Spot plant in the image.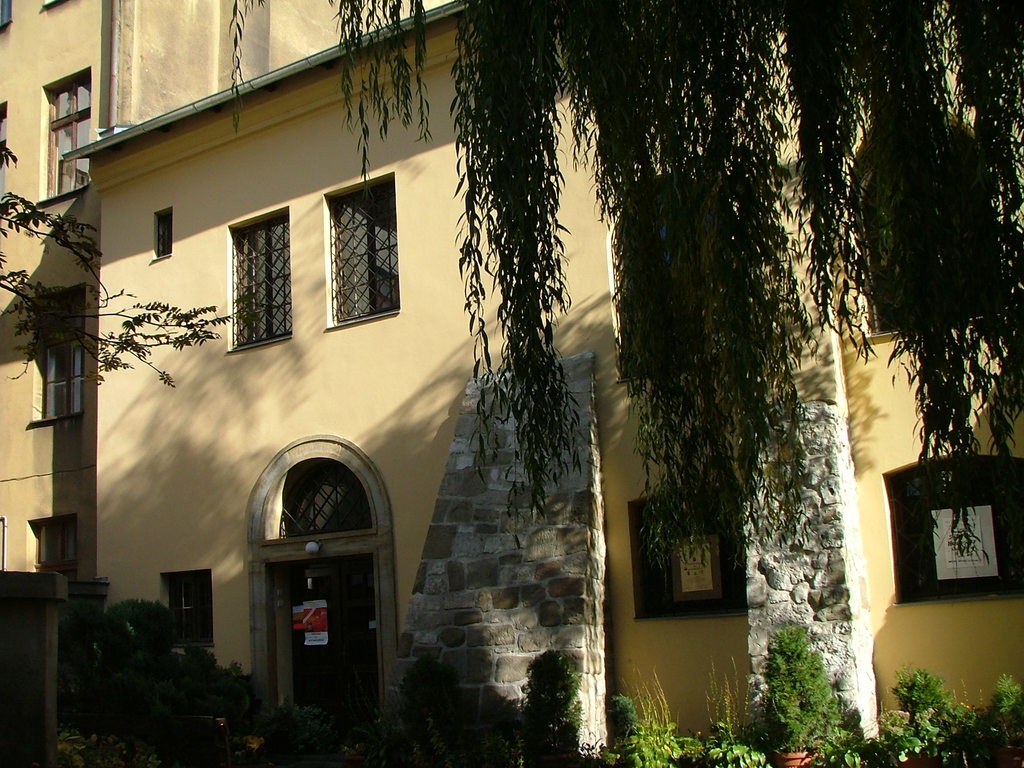
plant found at crop(977, 714, 1023, 763).
